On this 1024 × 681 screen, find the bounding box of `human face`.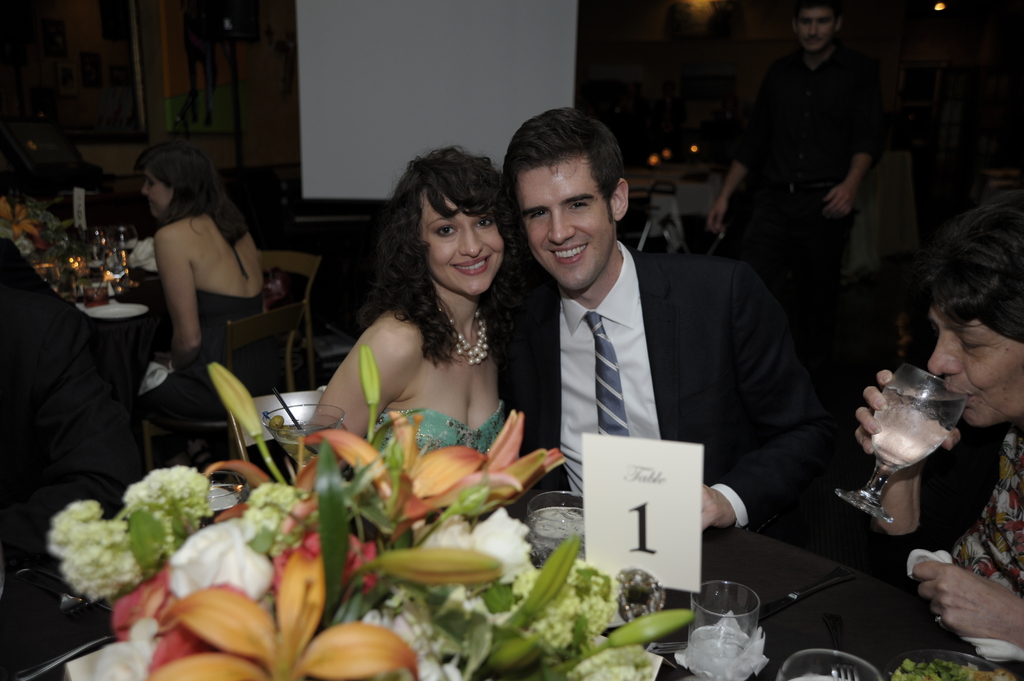
Bounding box: (514, 158, 612, 293).
